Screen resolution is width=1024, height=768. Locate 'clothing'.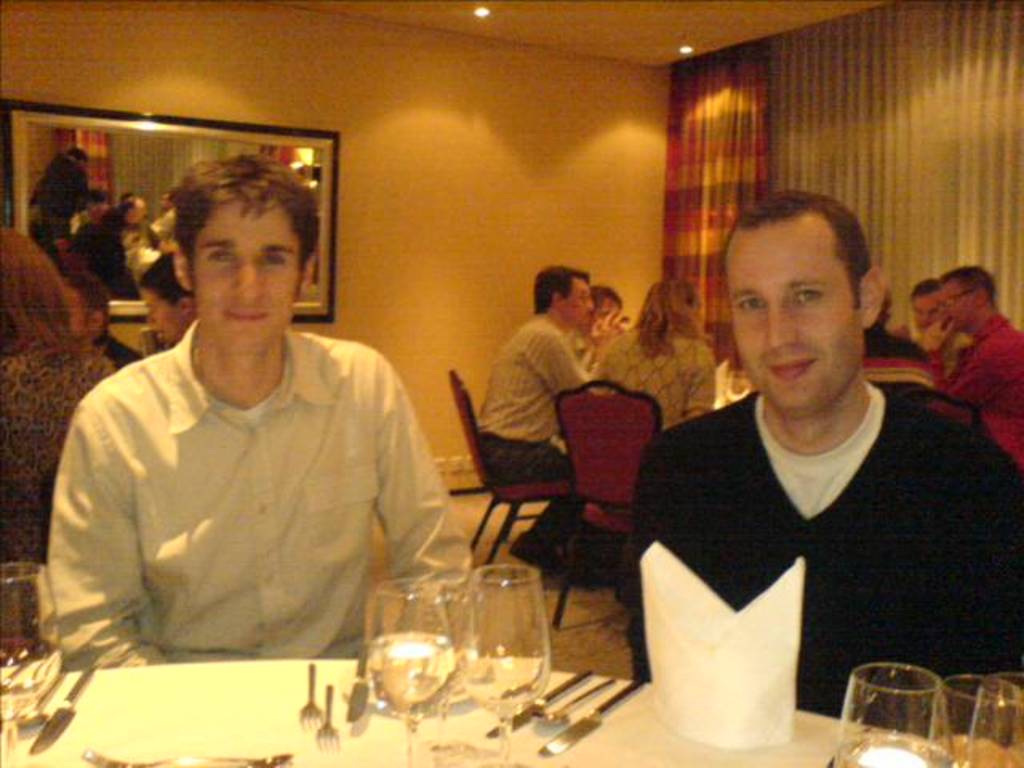
select_region(485, 310, 587, 570).
